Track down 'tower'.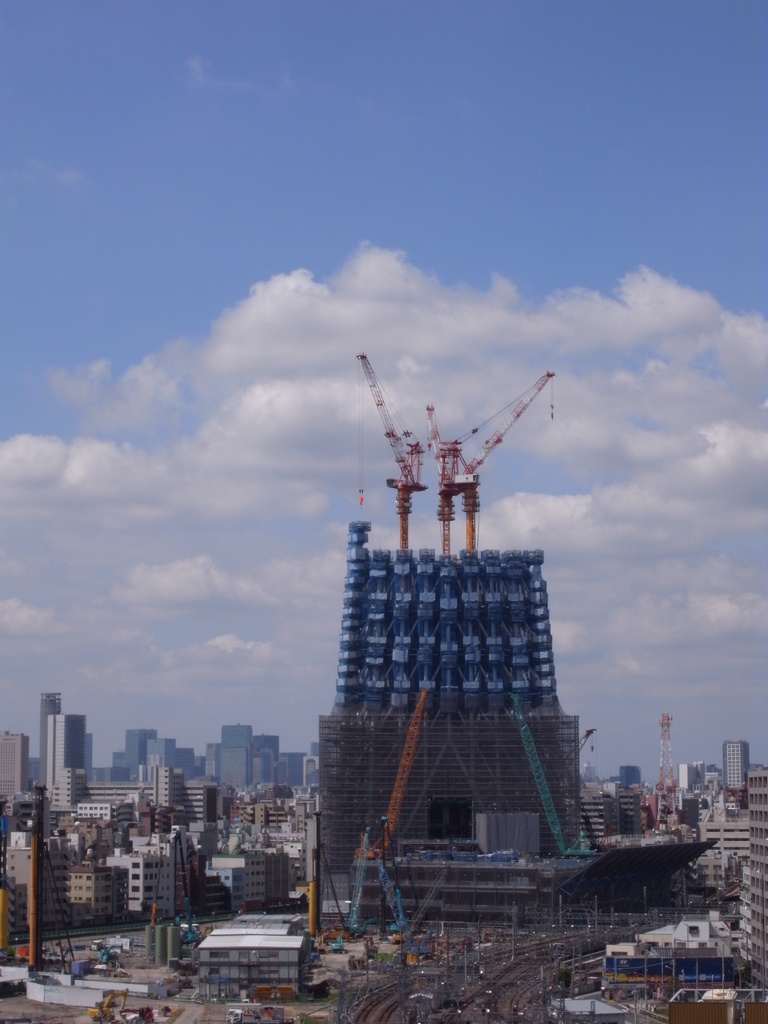
Tracked to <box>154,767,177,810</box>.
